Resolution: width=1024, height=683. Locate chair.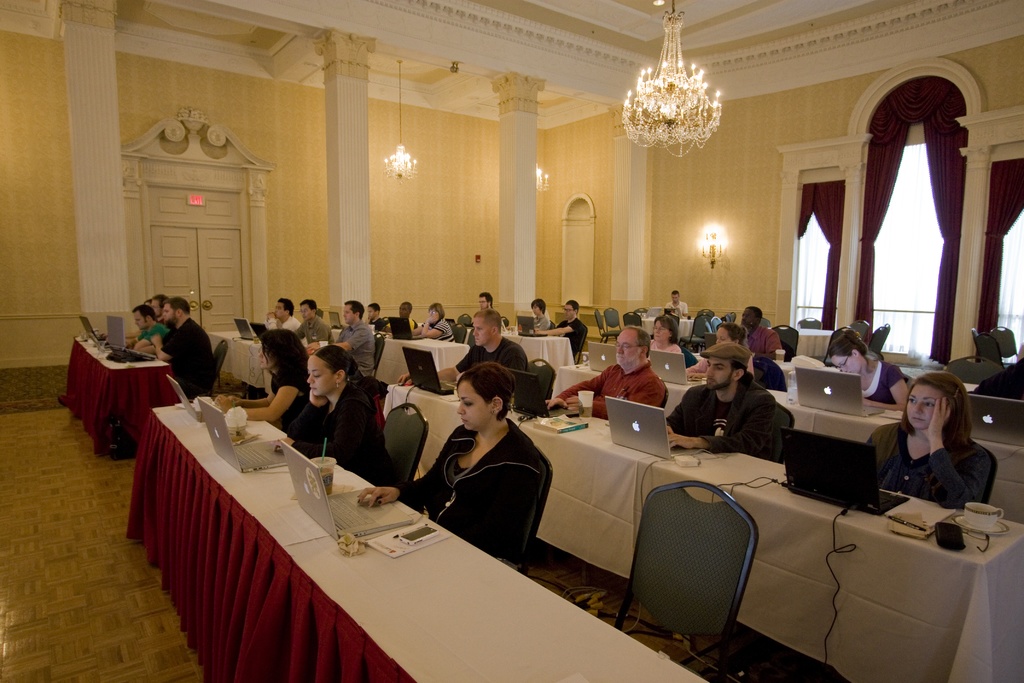
<bbox>774, 321, 801, 362</bbox>.
